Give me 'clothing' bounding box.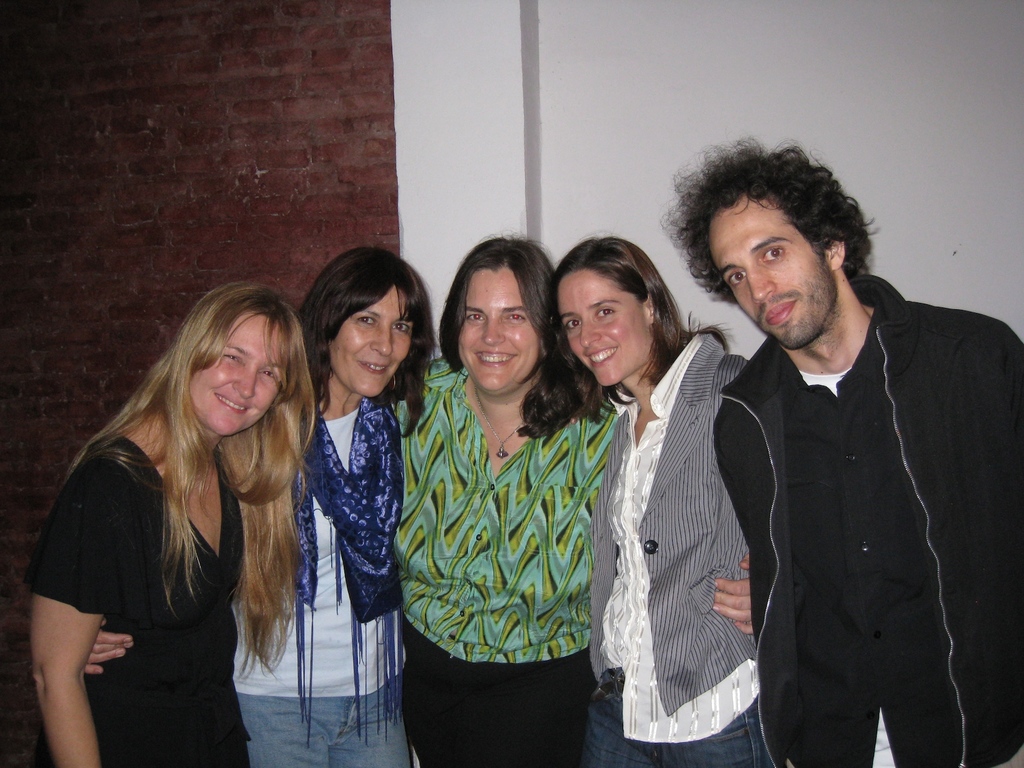
x1=233 y1=390 x2=414 y2=767.
